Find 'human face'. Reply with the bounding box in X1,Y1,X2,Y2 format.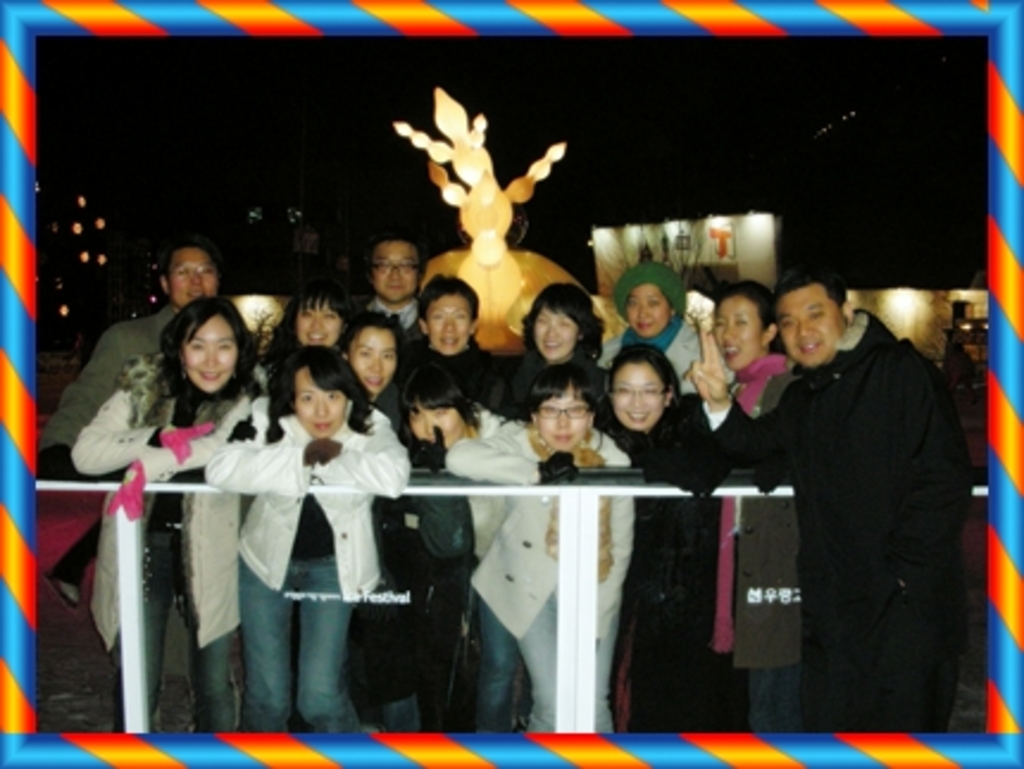
714,298,760,371.
